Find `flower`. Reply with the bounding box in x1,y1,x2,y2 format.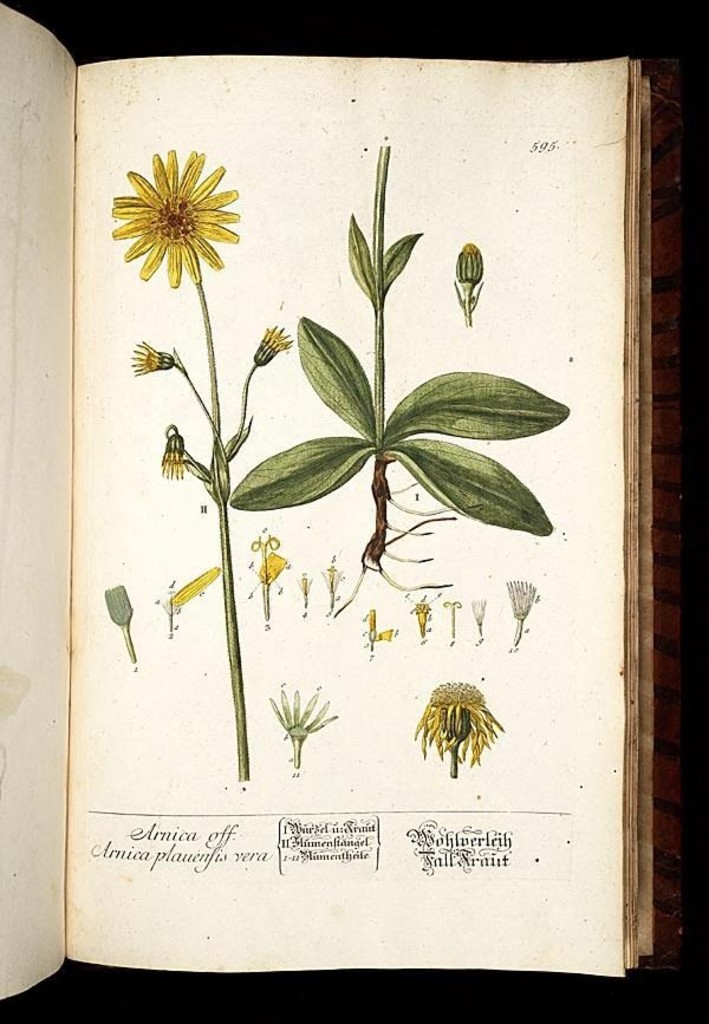
126,339,180,377.
